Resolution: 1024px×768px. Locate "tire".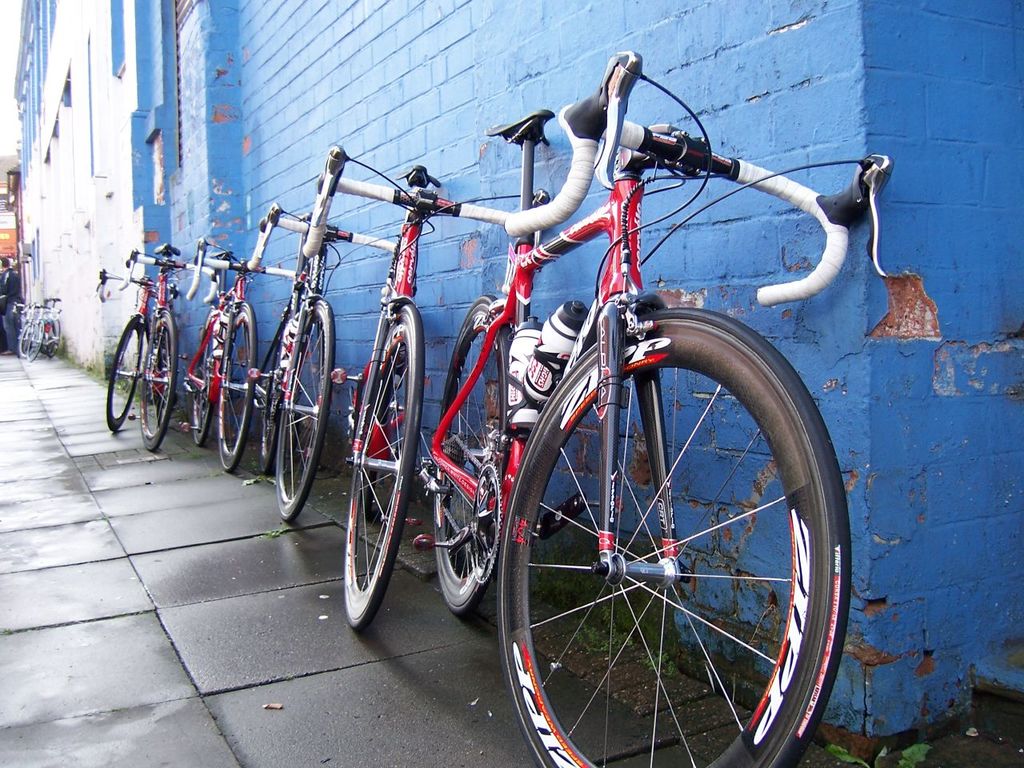
(x1=217, y1=301, x2=256, y2=475).
